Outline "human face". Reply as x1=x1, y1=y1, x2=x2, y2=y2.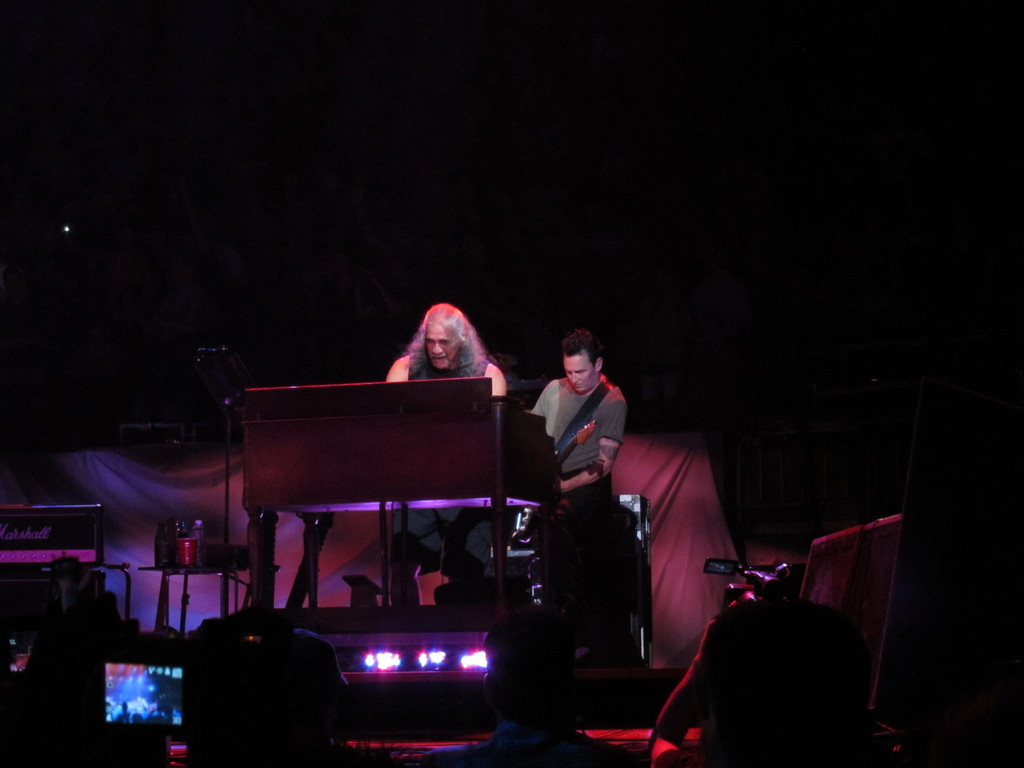
x1=424, y1=325, x2=456, y2=367.
